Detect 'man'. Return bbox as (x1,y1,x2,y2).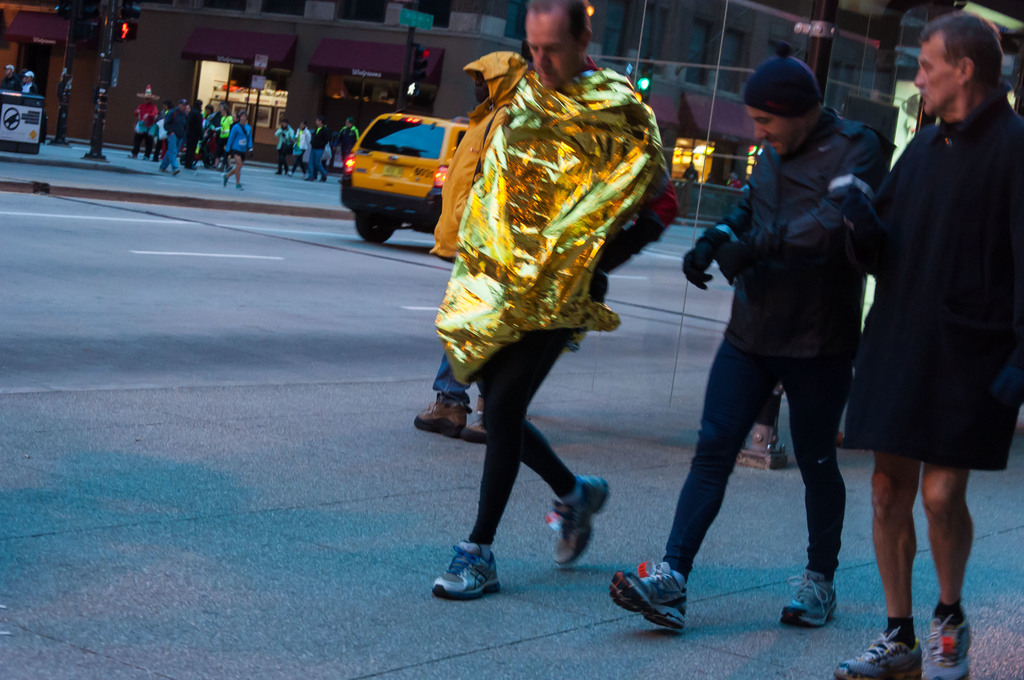
(156,101,186,176).
